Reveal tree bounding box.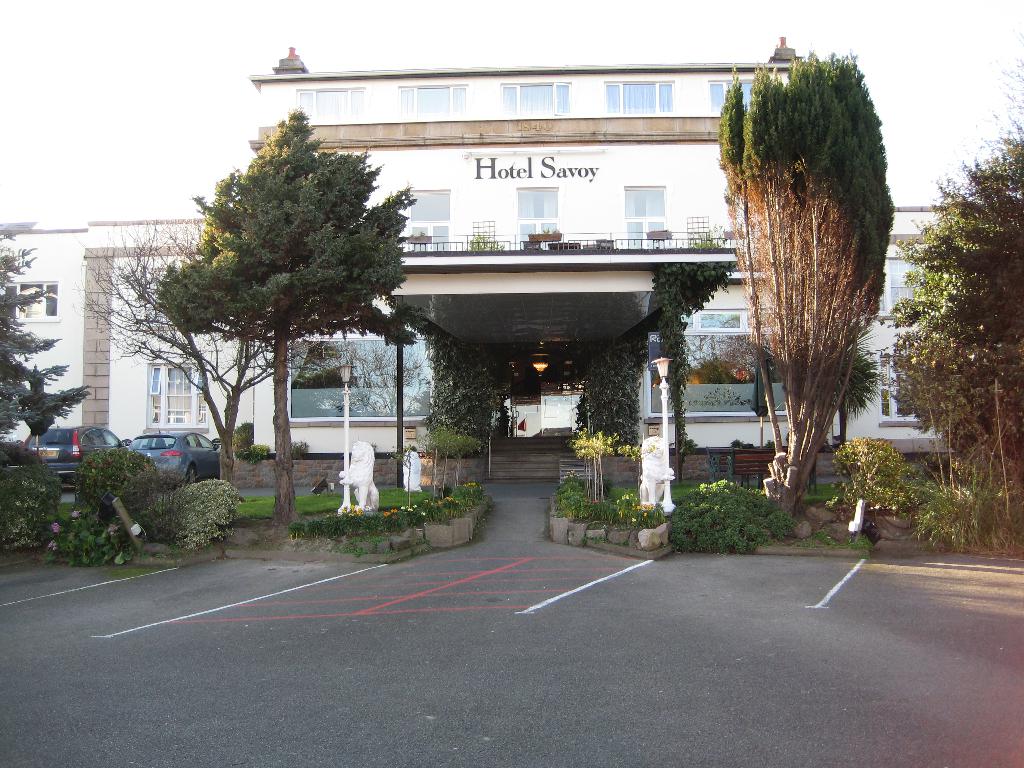
Revealed: 0, 222, 96, 463.
